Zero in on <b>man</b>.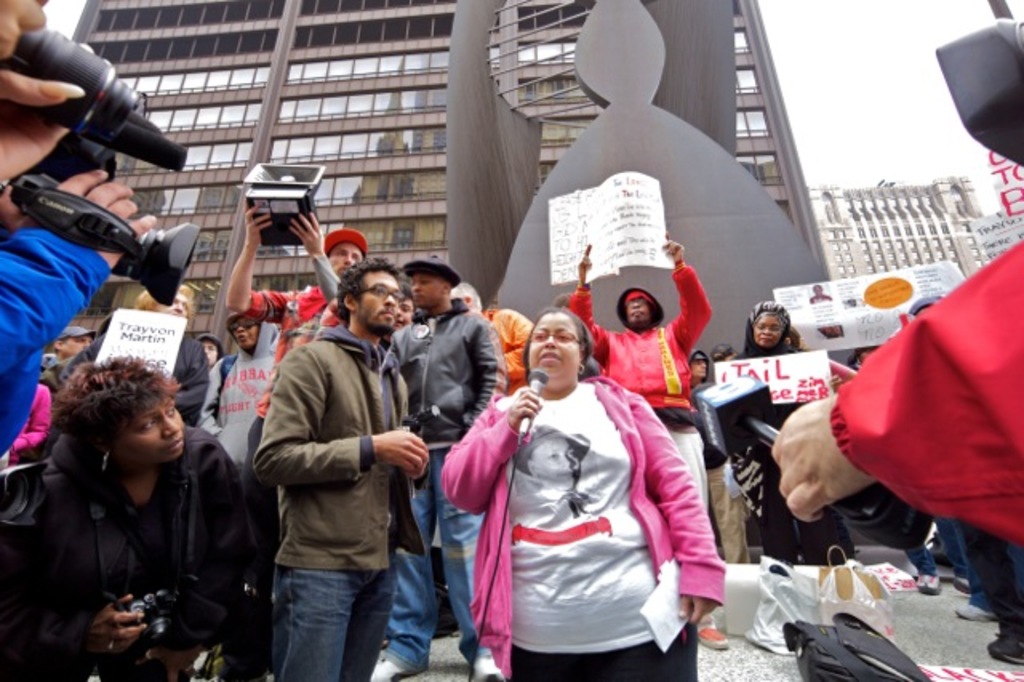
Zeroed in: {"x1": 573, "y1": 247, "x2": 722, "y2": 647}.
